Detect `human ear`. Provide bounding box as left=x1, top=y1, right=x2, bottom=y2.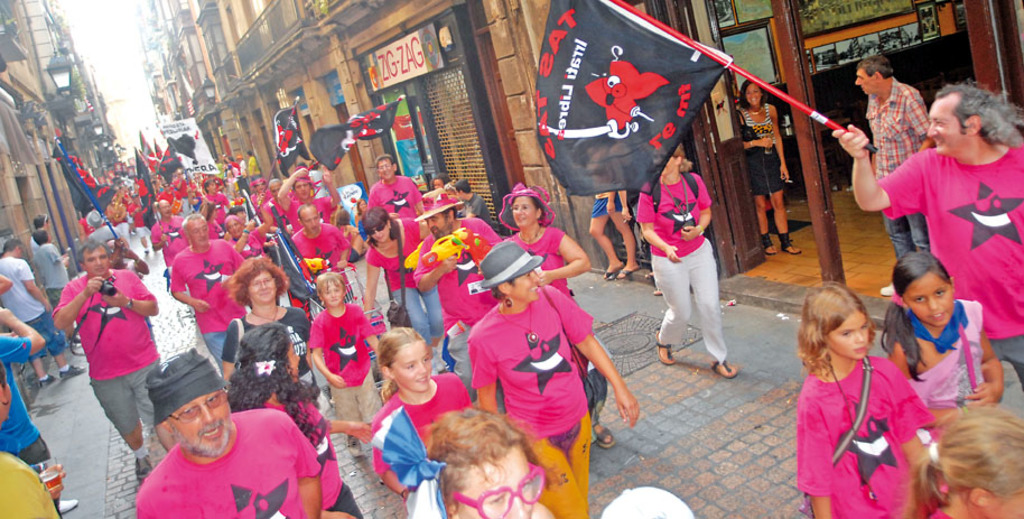
left=159, top=421, right=174, bottom=435.
